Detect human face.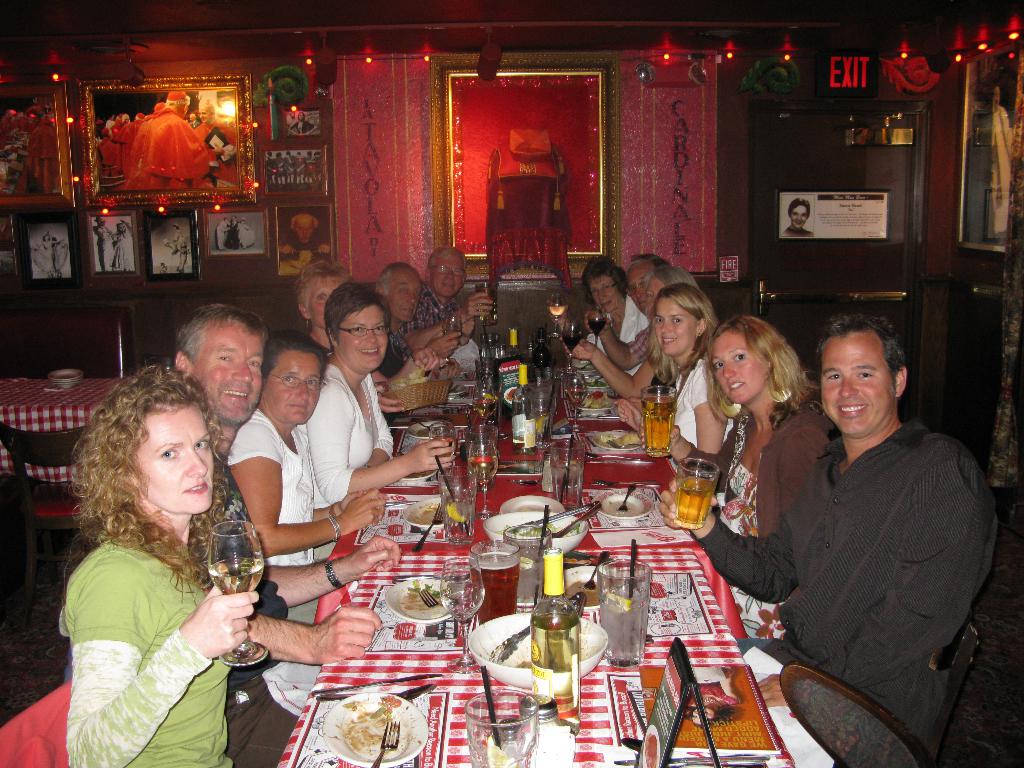
Detected at 307:276:343:335.
